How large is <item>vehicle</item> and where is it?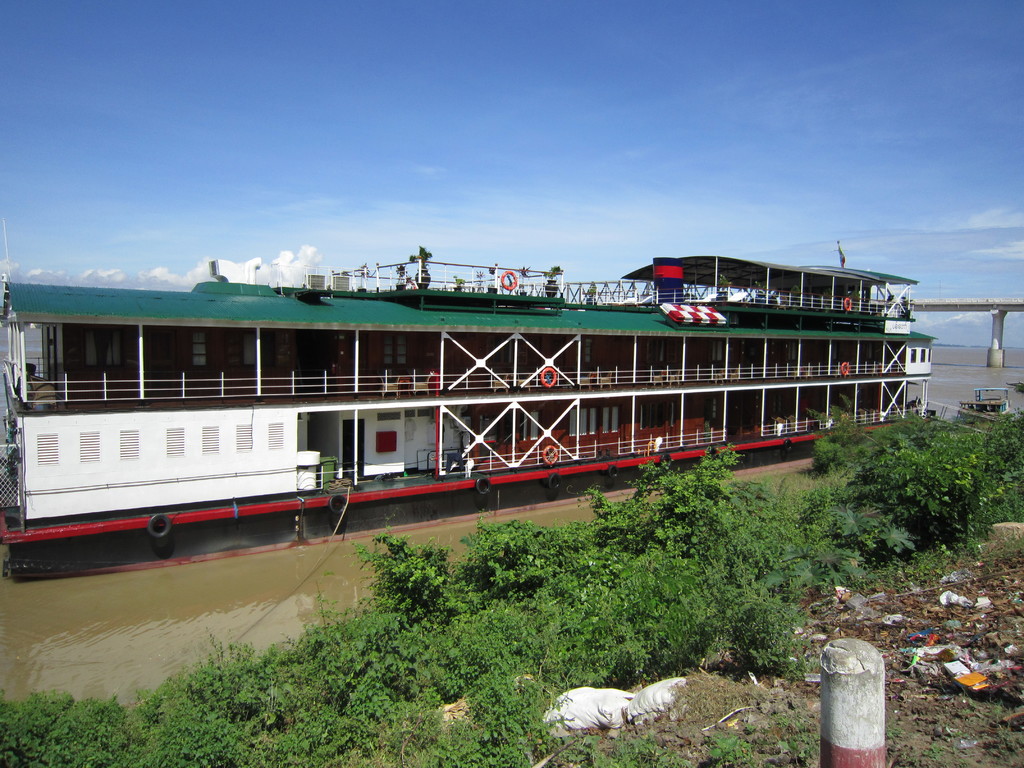
Bounding box: l=44, t=277, r=840, b=577.
